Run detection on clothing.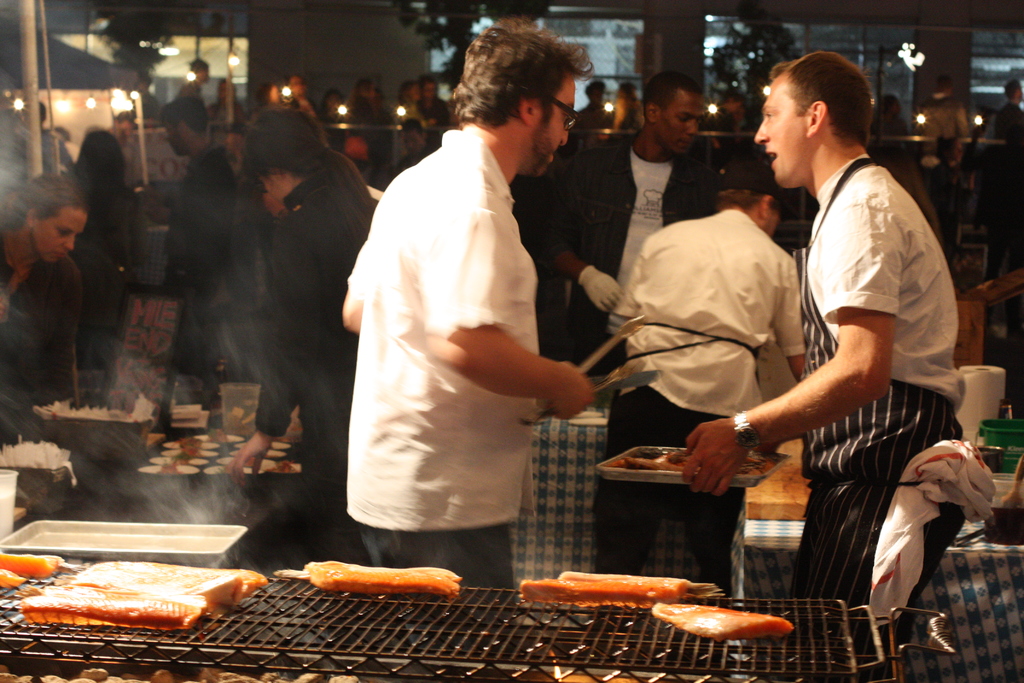
Result: box=[269, 145, 373, 538].
